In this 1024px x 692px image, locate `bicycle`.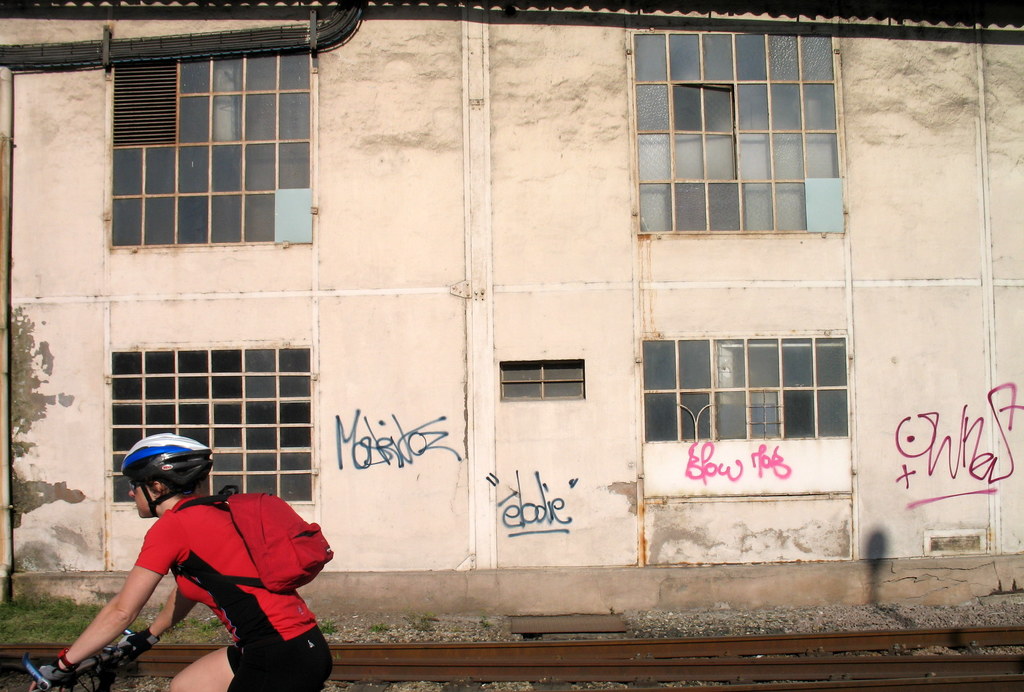
Bounding box: BBox(22, 629, 326, 691).
